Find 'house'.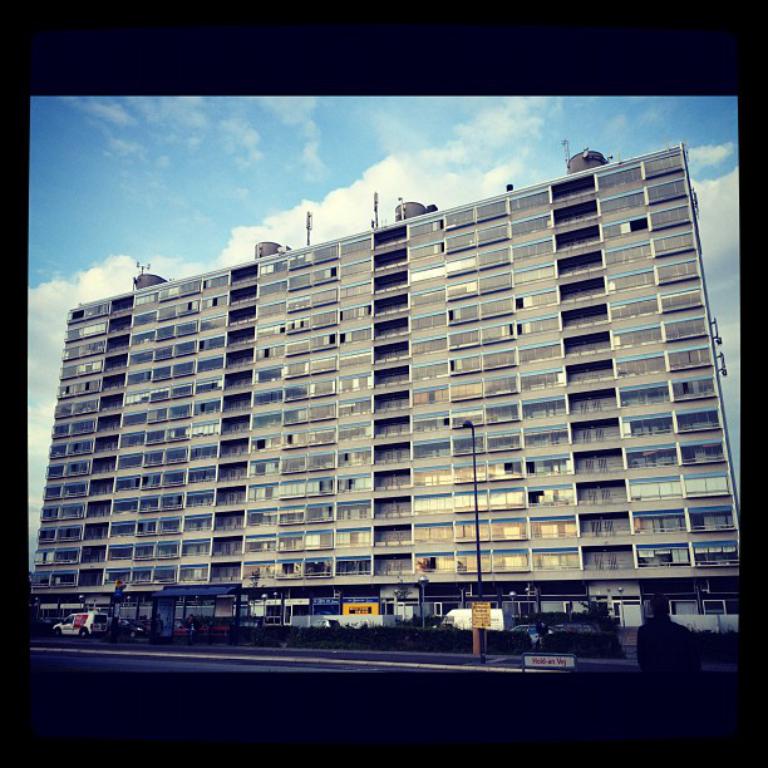
detection(49, 131, 732, 627).
